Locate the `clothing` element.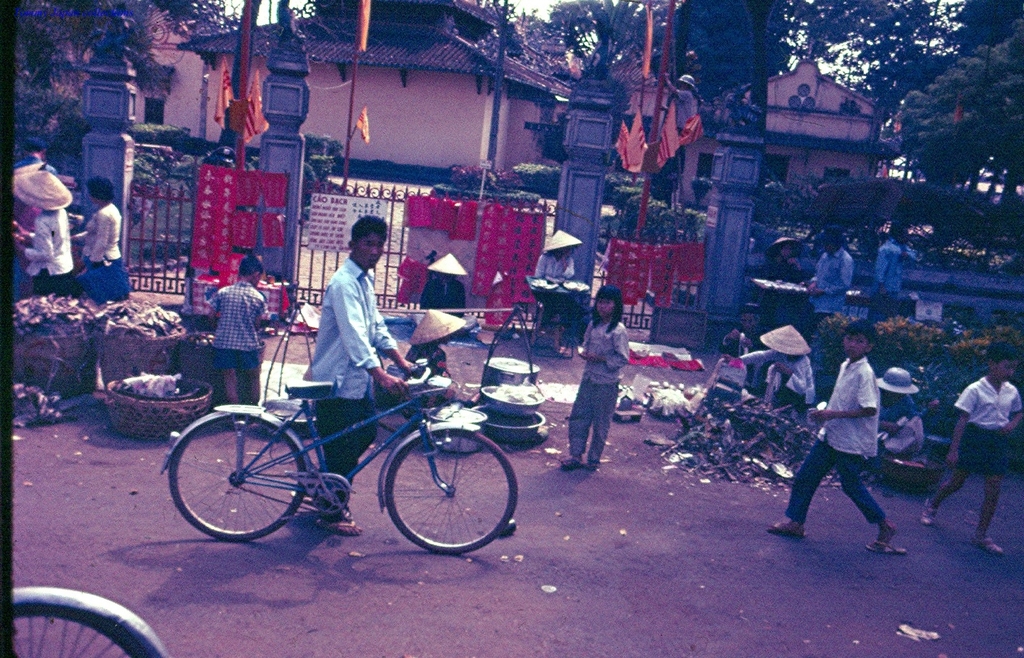
Element bbox: 25,211,71,300.
